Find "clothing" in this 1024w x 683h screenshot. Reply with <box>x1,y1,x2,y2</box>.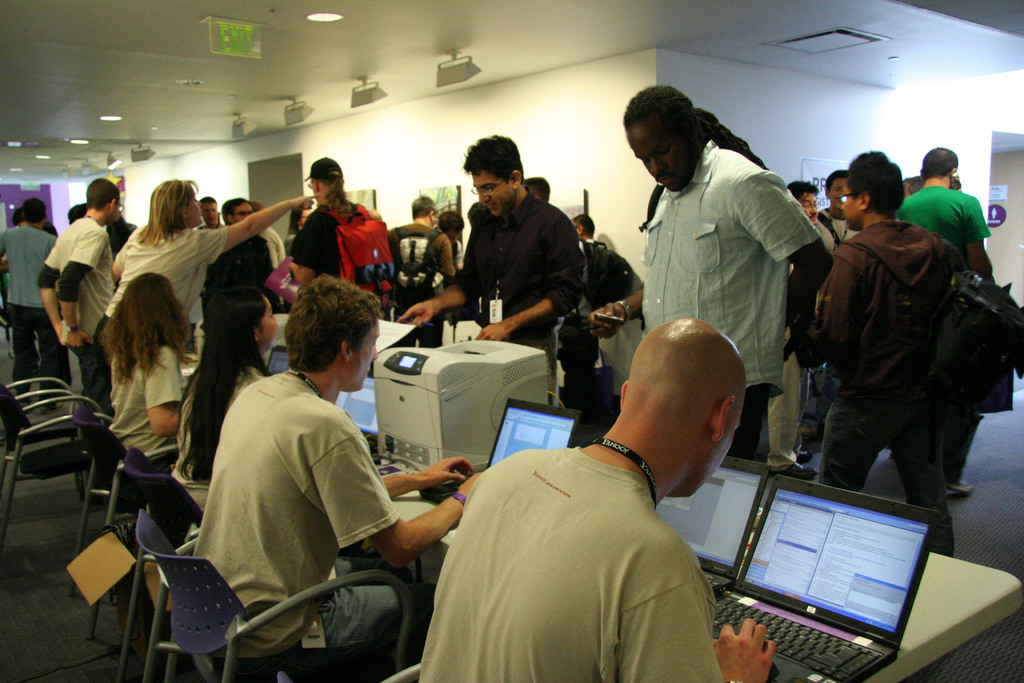
<box>189,373,410,652</box>.
